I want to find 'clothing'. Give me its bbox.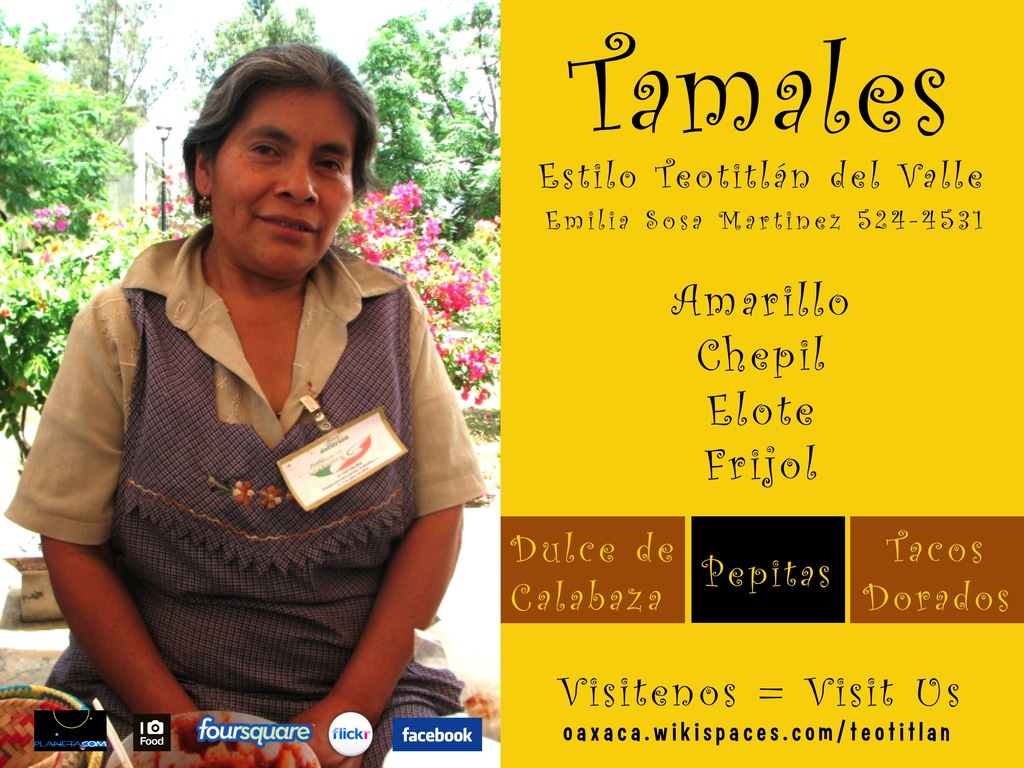
<box>47,216,446,731</box>.
